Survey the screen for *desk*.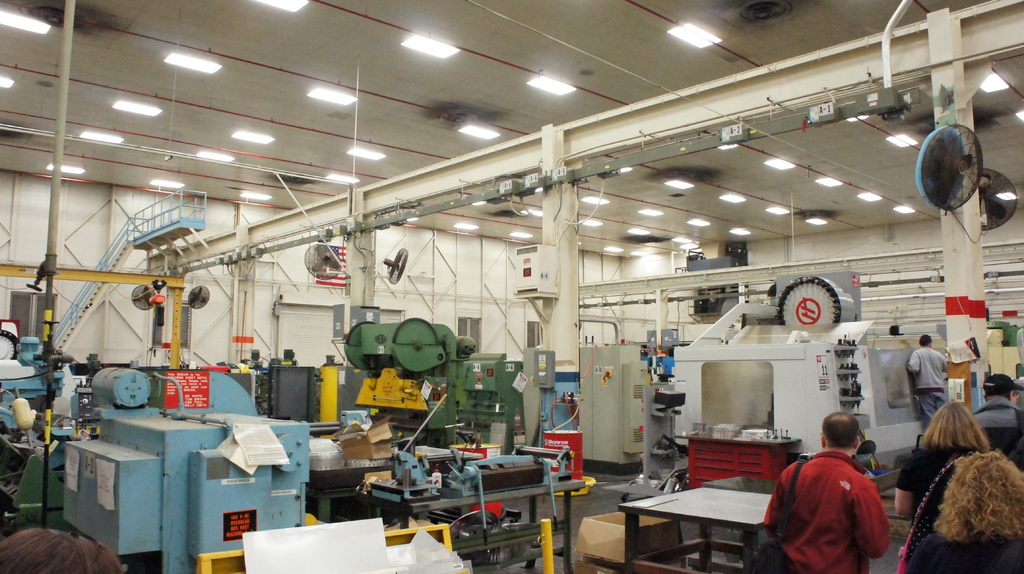
Survey found: {"x1": 618, "y1": 482, "x2": 776, "y2": 573}.
